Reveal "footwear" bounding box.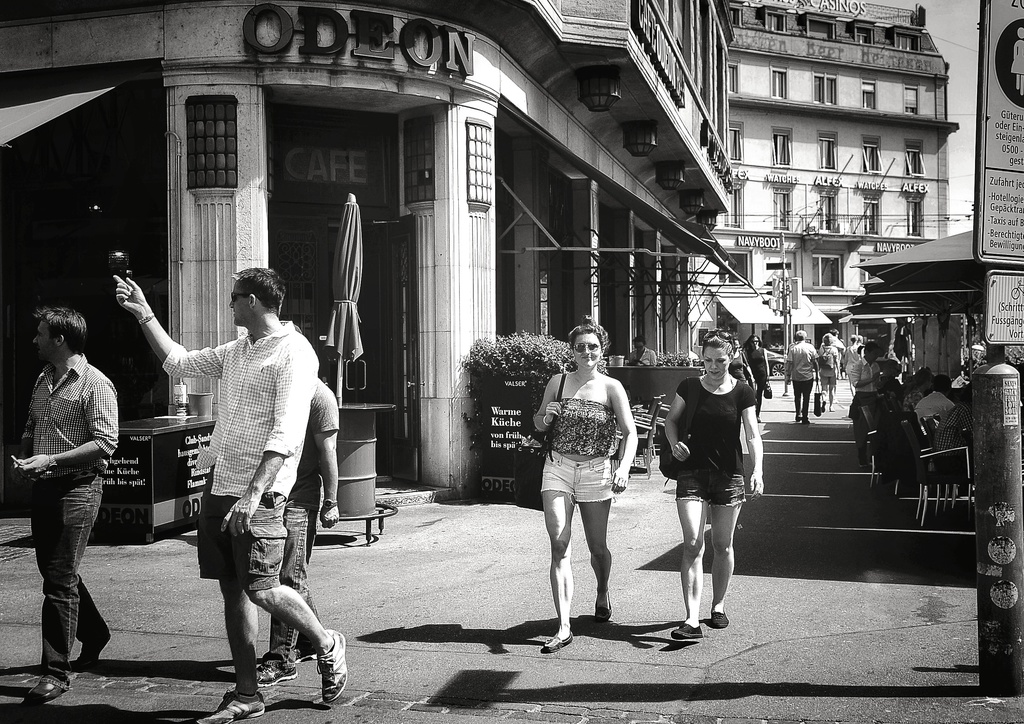
Revealed: {"left": 543, "top": 630, "right": 569, "bottom": 654}.
